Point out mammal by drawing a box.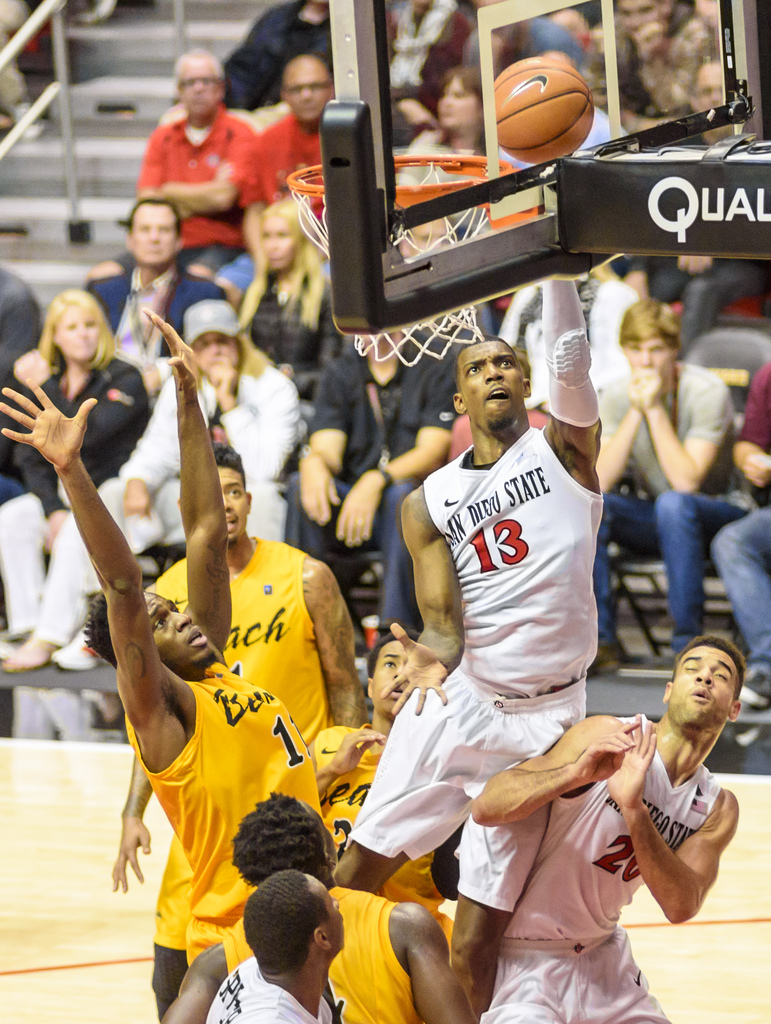
[x1=0, y1=294, x2=296, y2=667].
